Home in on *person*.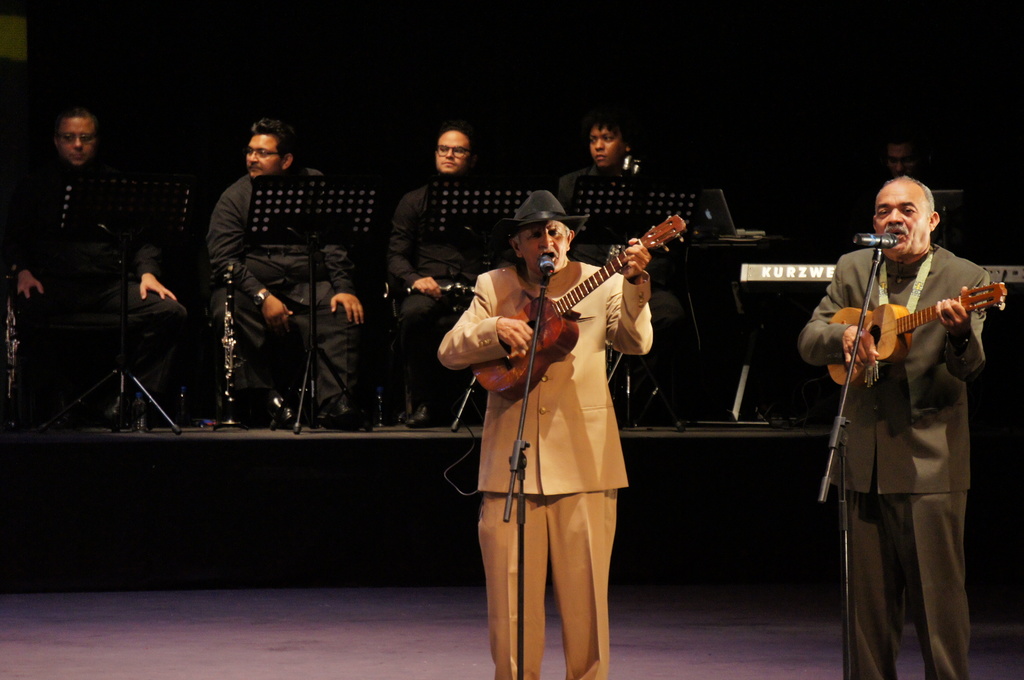
Homed in at 794,175,989,679.
